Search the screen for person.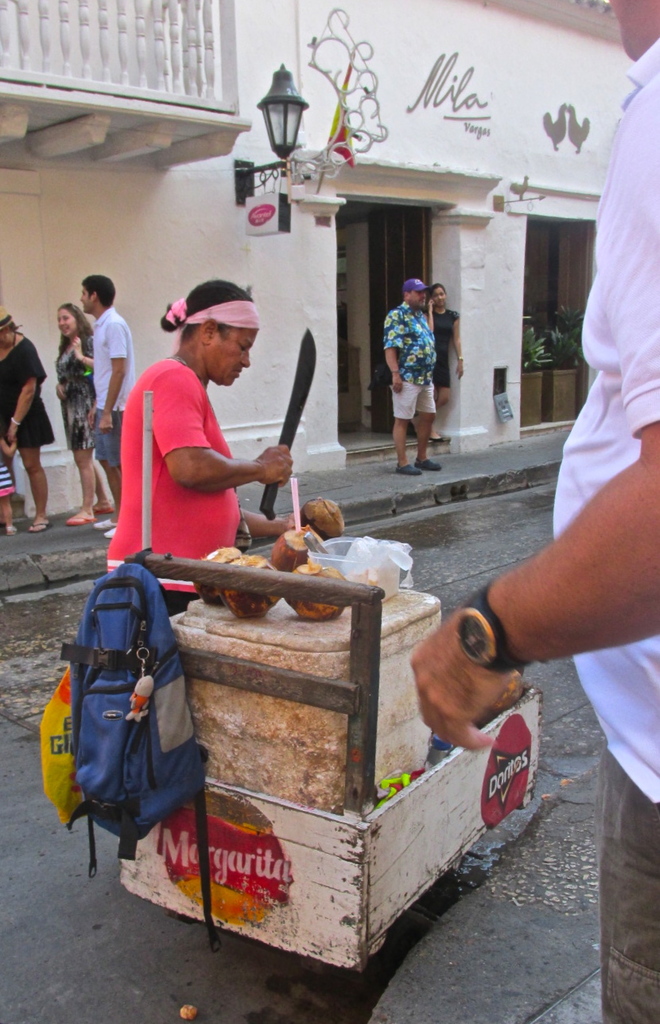
Found at bbox=(0, 308, 53, 535).
